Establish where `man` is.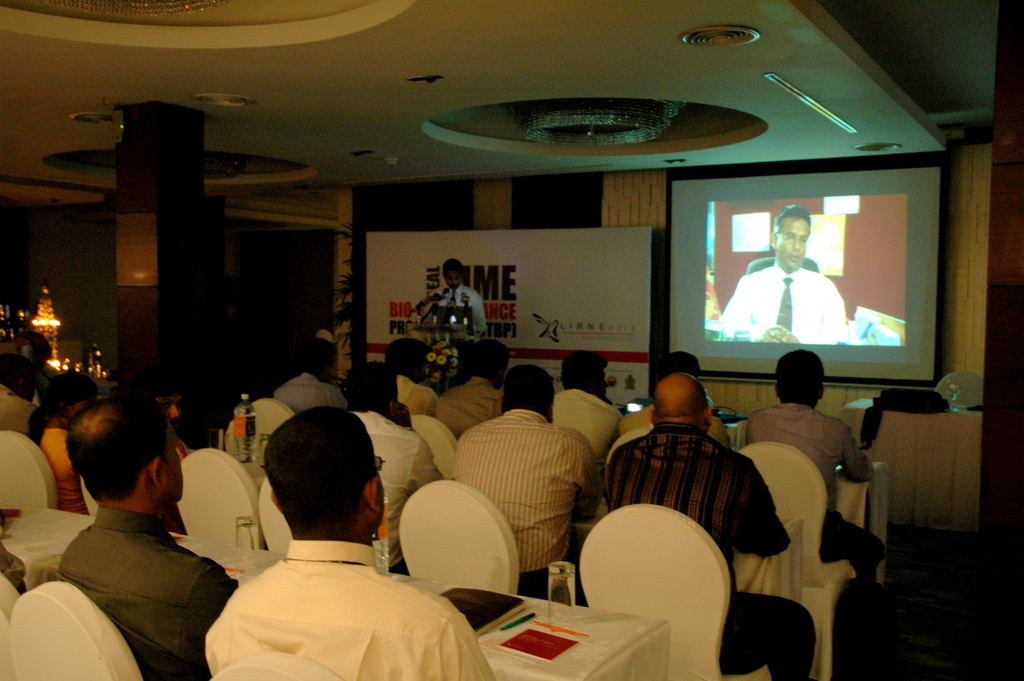
Established at region(267, 338, 347, 422).
